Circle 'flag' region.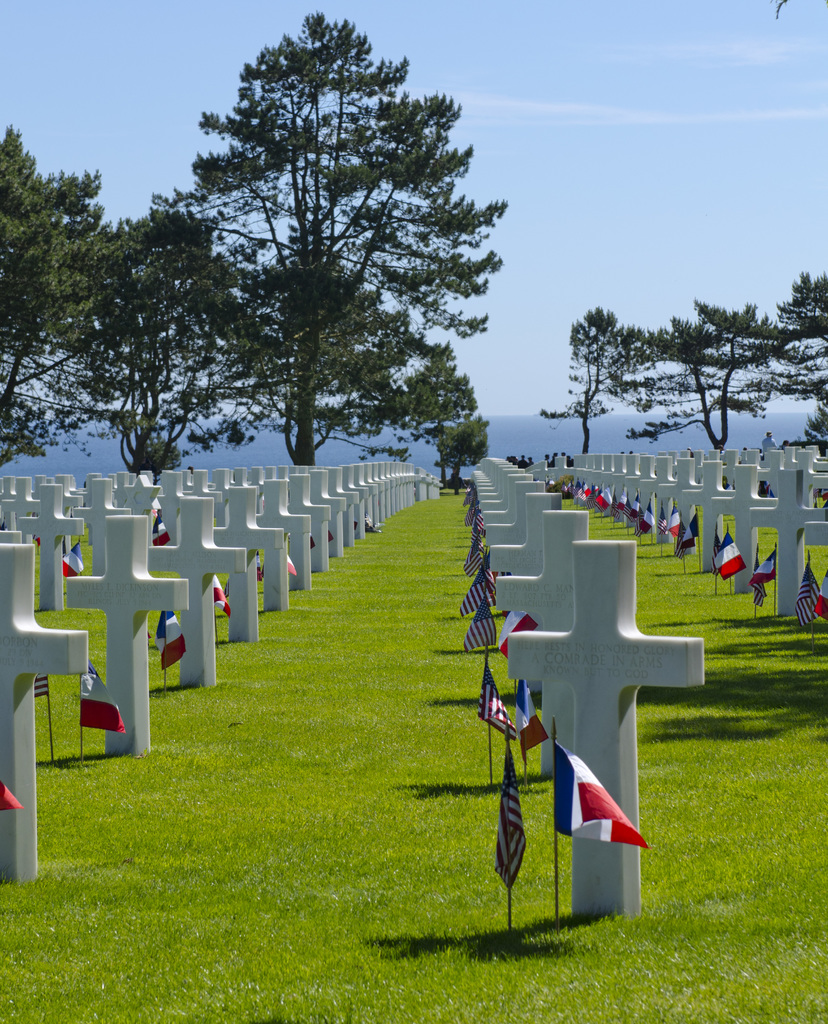
Region: (66,540,83,580).
